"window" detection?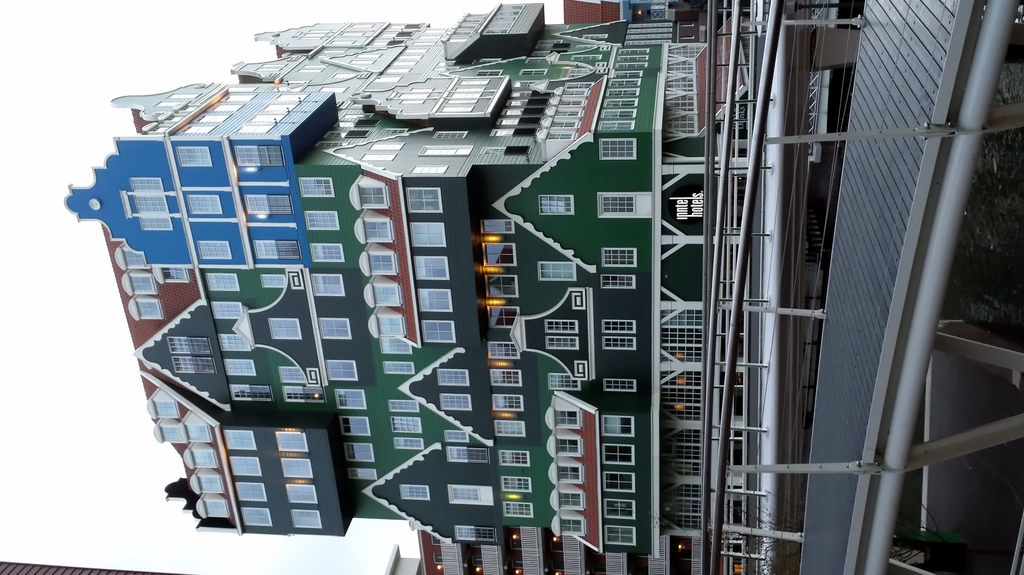
bbox=[415, 255, 450, 283]
